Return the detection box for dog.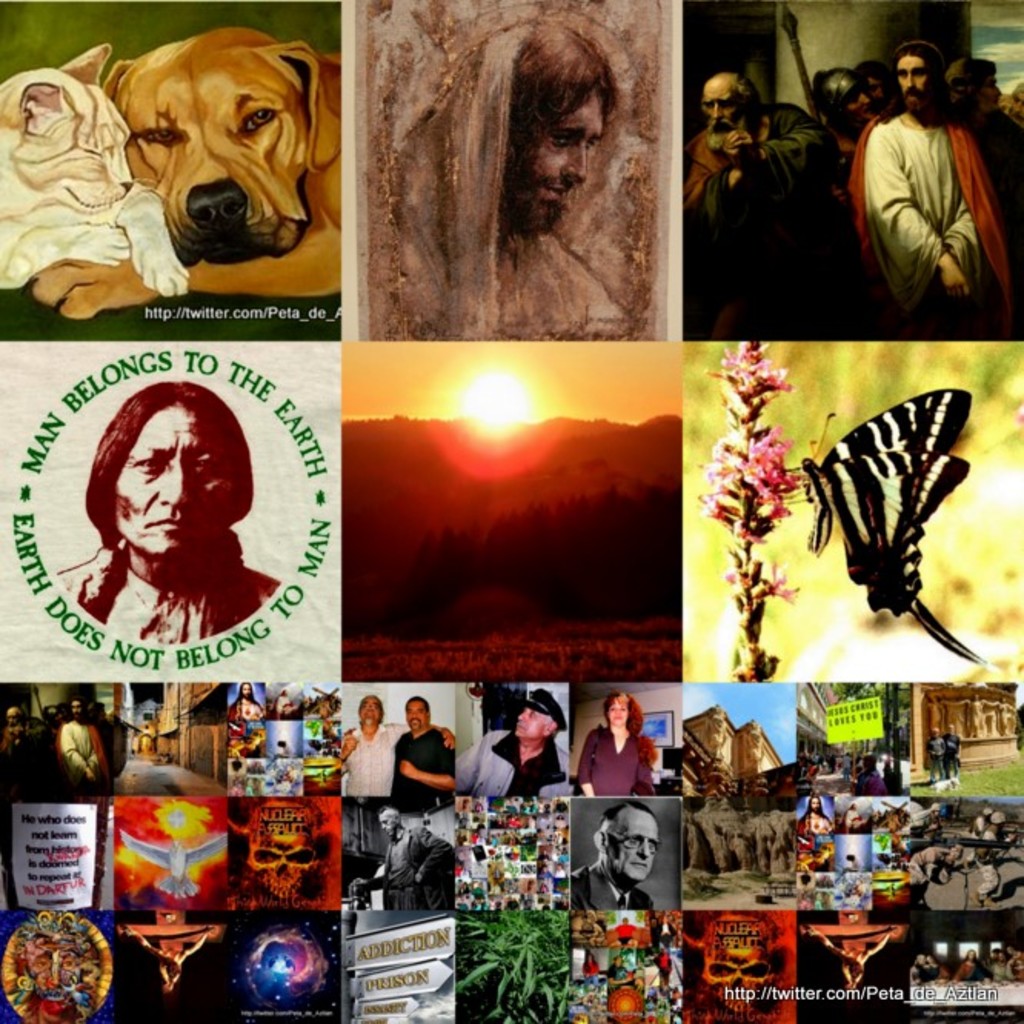
574, 909, 609, 949.
